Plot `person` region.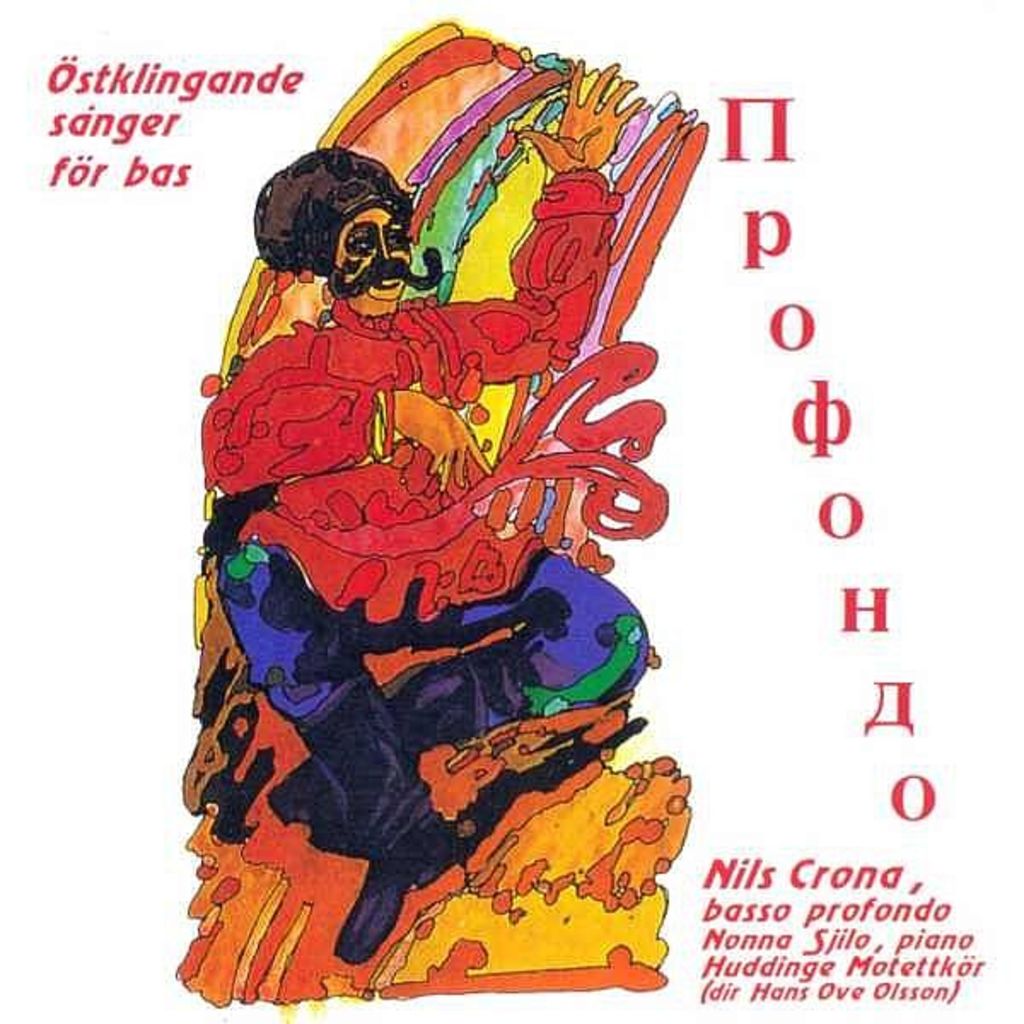
Plotted at detection(201, 60, 643, 968).
